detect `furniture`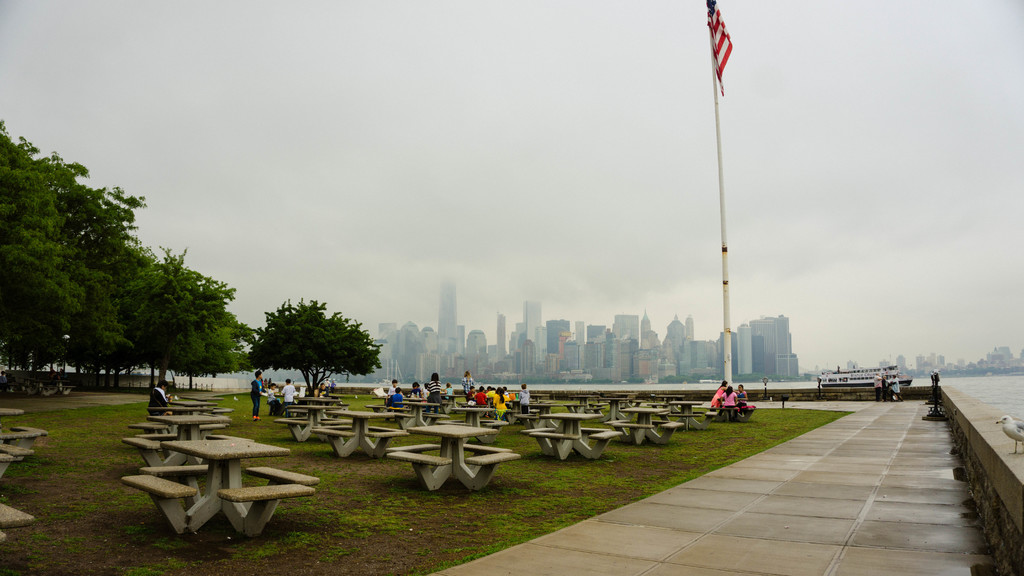
509:403:573:429
